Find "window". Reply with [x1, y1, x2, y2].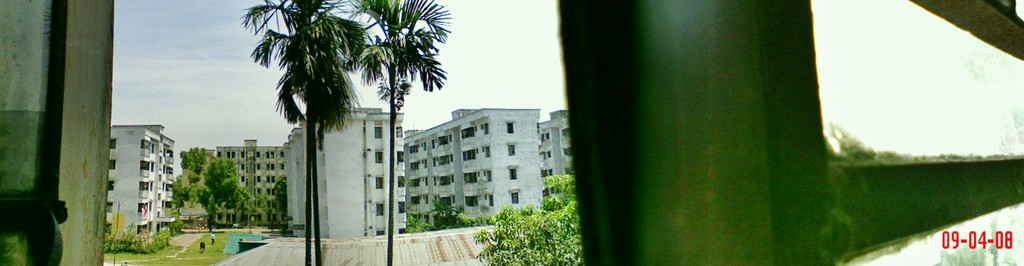
[104, 200, 113, 215].
